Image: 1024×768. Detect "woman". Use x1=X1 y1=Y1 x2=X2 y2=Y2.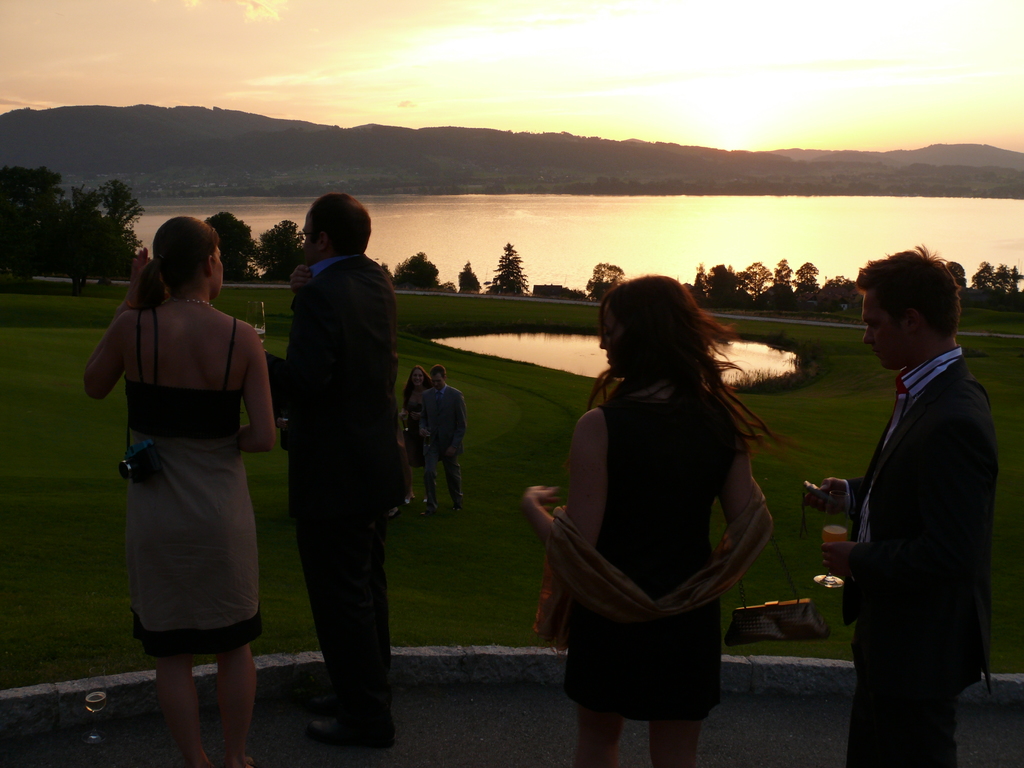
x1=403 y1=363 x2=438 y2=507.
